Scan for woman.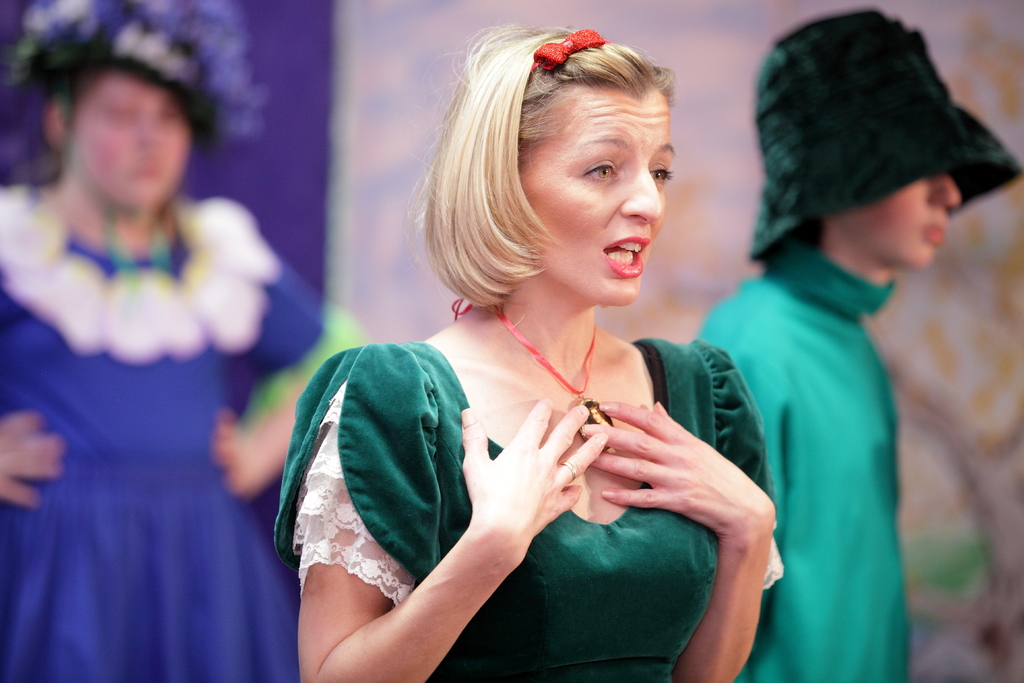
Scan result: left=0, top=0, right=367, bottom=682.
